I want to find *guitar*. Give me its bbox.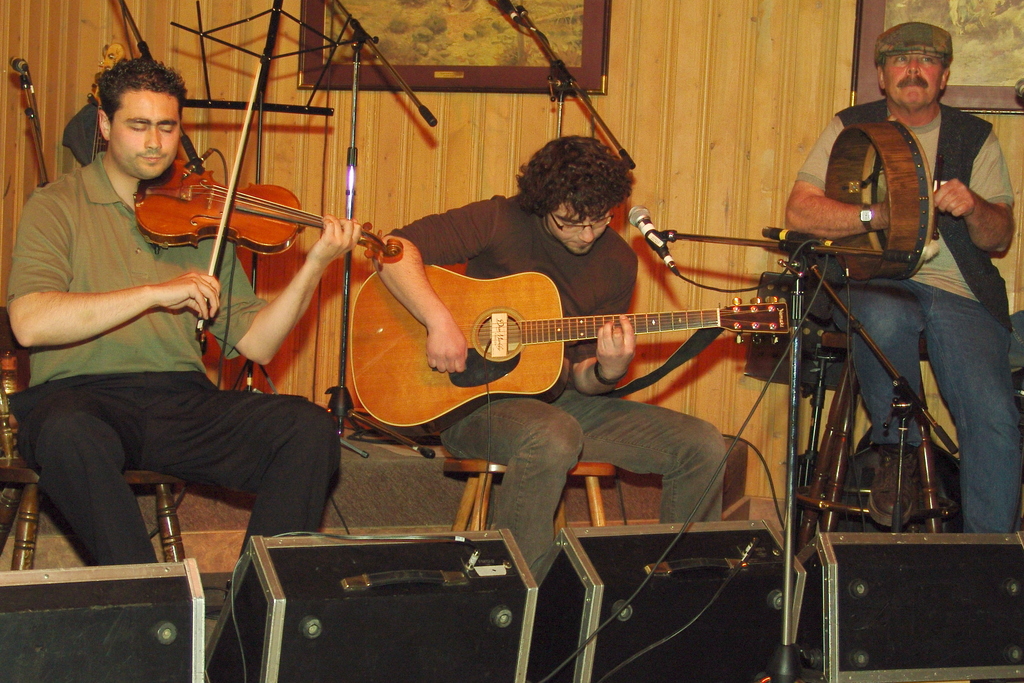
select_region(286, 249, 827, 432).
